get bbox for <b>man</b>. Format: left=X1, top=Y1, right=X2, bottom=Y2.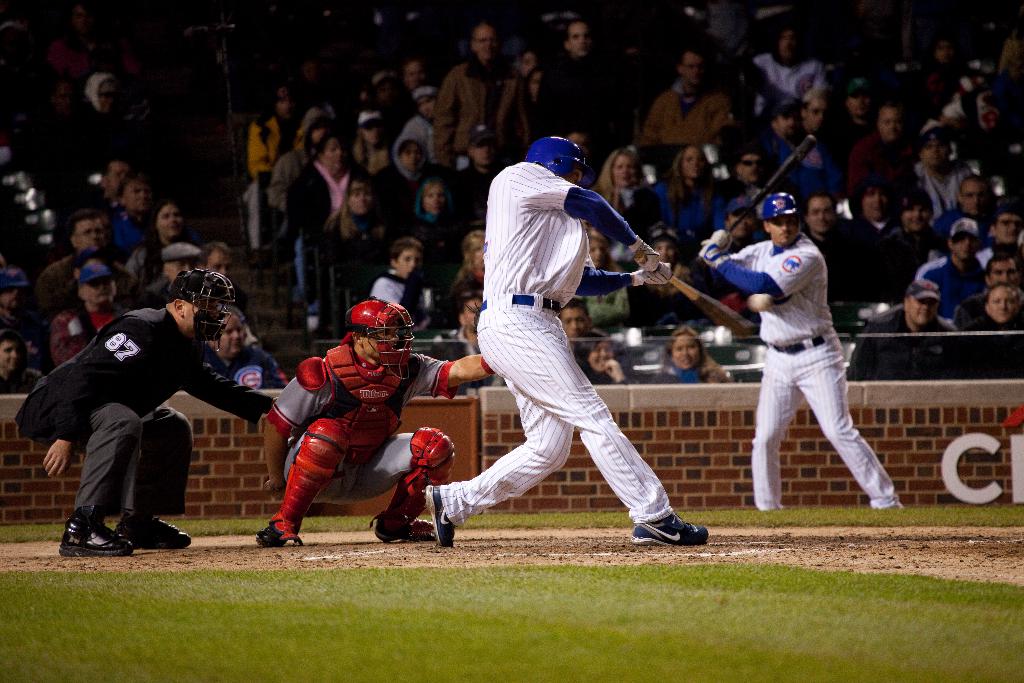
left=253, top=77, right=298, bottom=174.
